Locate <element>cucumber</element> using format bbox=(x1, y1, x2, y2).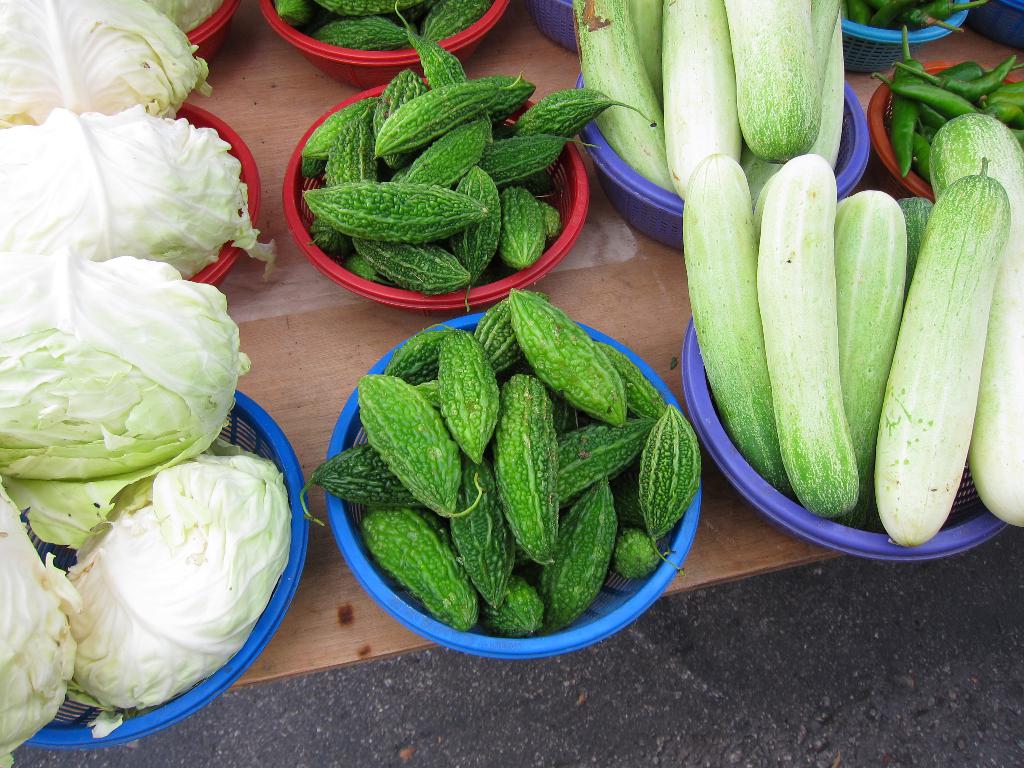
bbox=(924, 113, 1023, 529).
